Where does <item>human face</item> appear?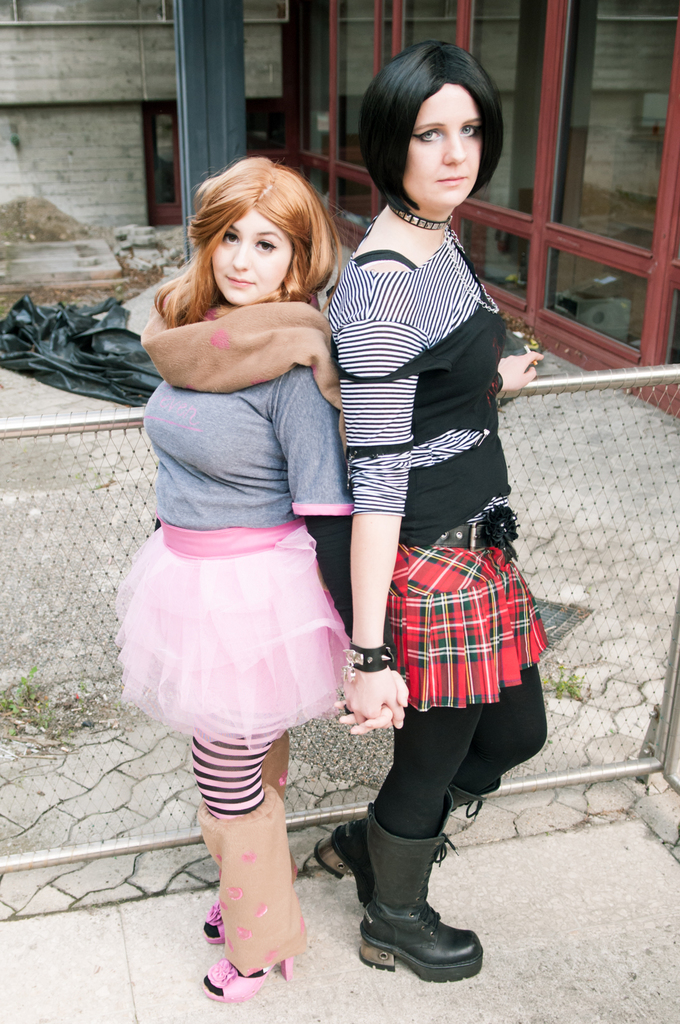
Appears at detection(406, 92, 477, 204).
